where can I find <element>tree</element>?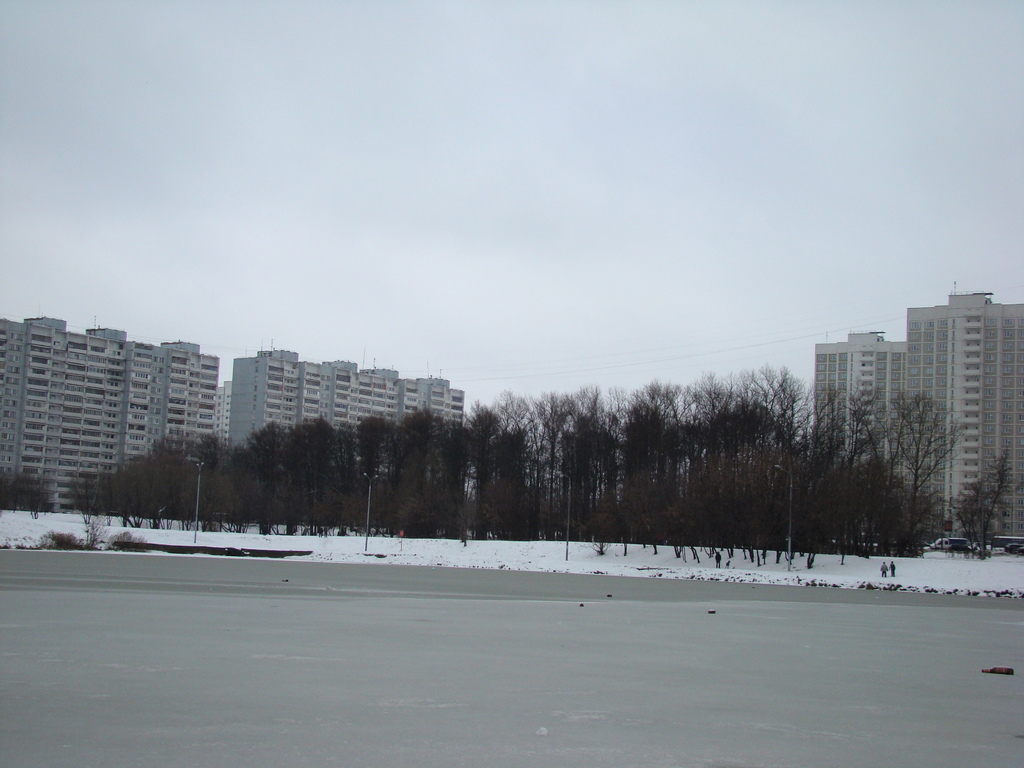
You can find it at select_region(623, 363, 694, 548).
